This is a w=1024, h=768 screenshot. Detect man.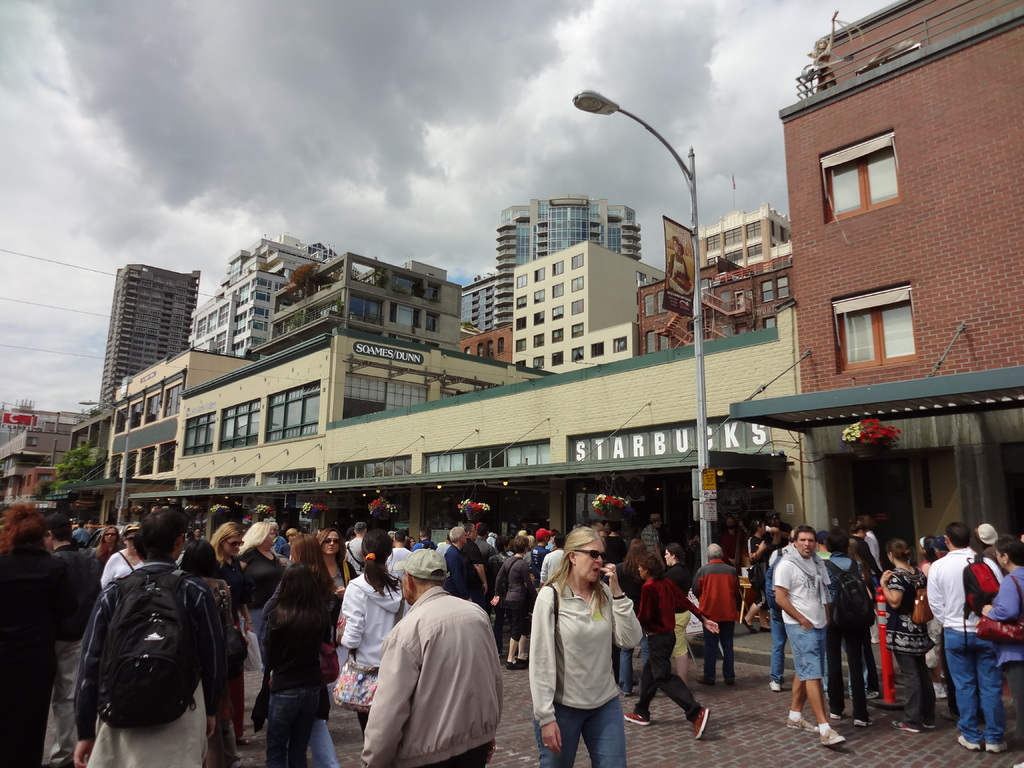
(474, 522, 497, 596).
